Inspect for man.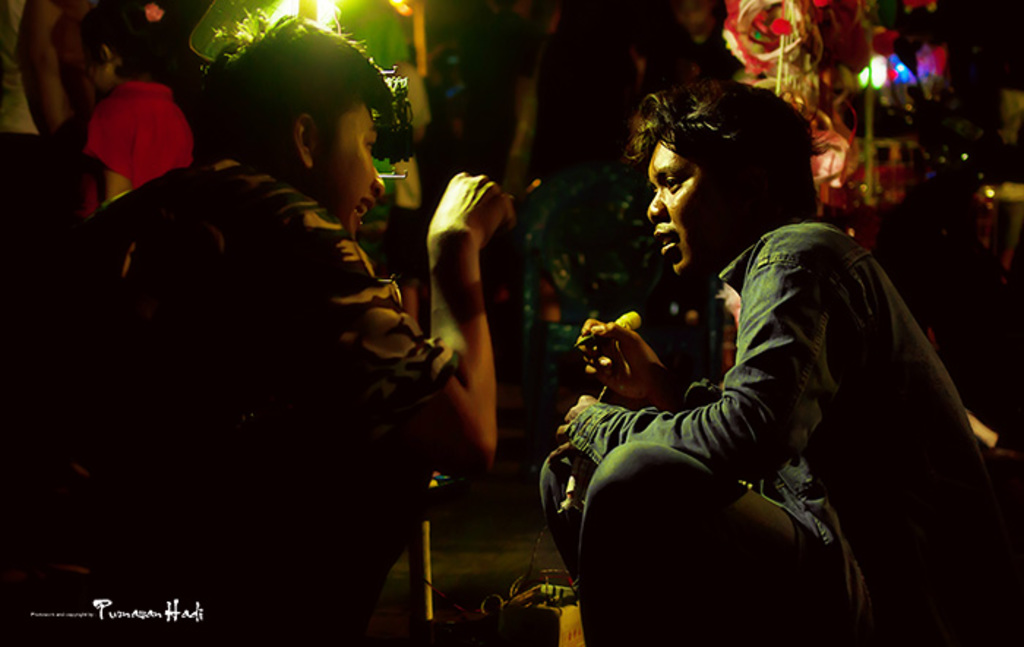
Inspection: [540, 76, 1021, 646].
